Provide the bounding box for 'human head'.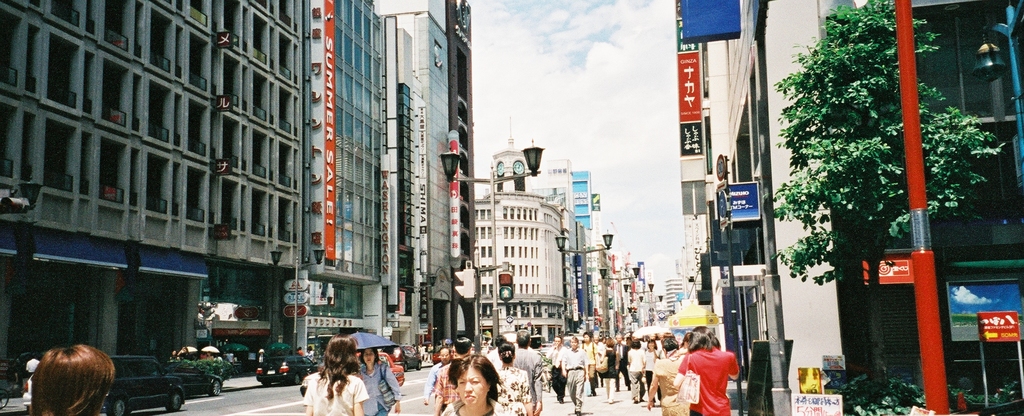
(left=454, top=338, right=475, bottom=356).
